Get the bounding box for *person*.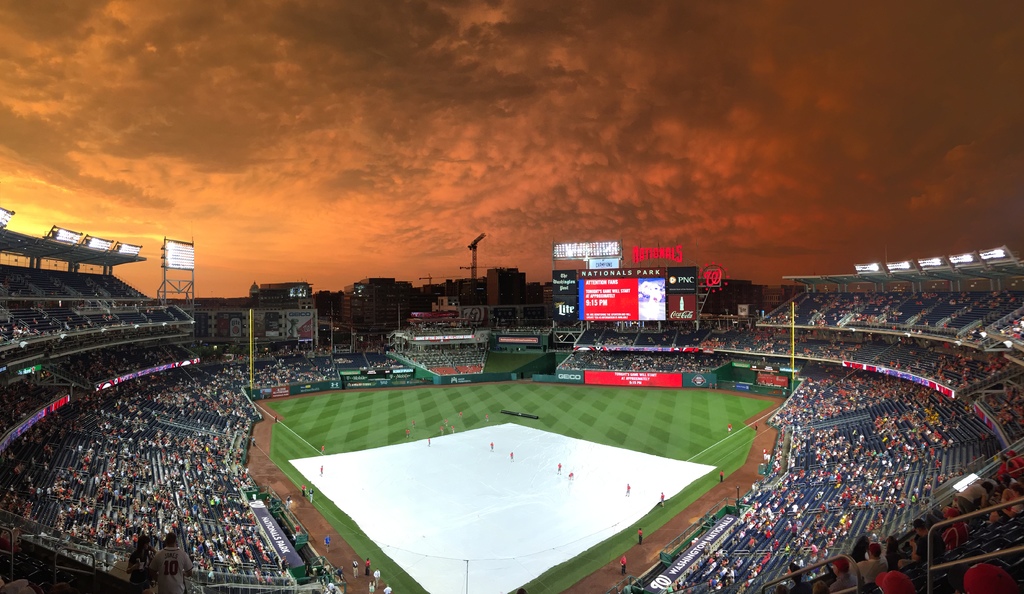
bbox(320, 444, 326, 454).
